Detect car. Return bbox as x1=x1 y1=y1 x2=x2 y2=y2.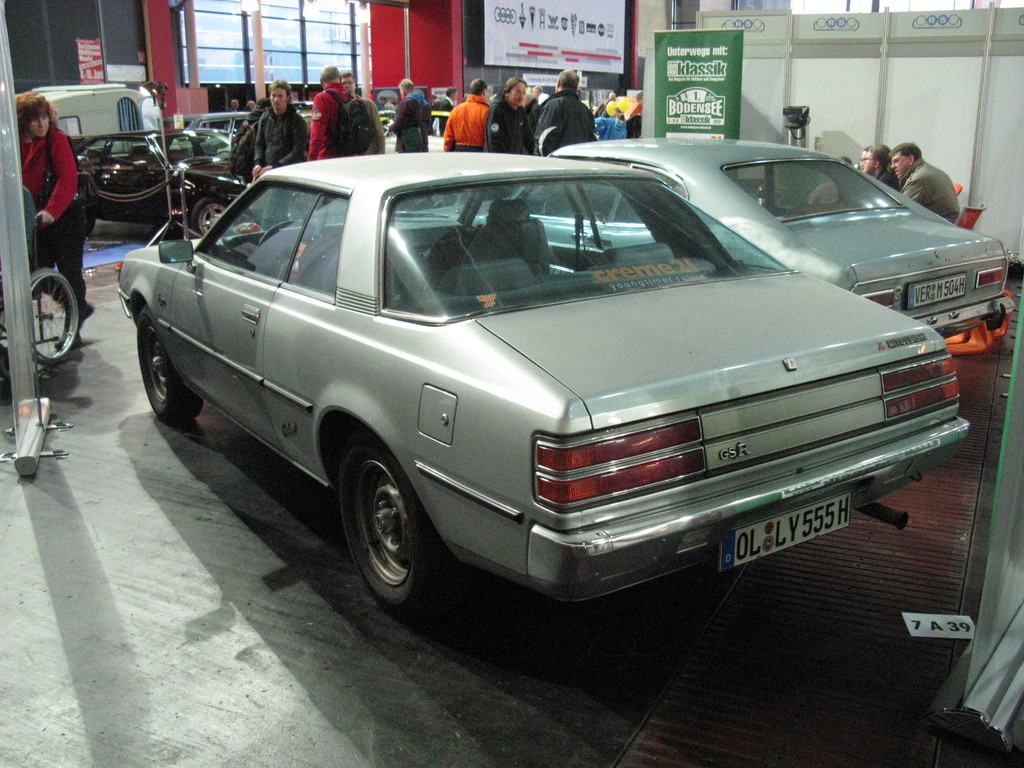
x1=441 y1=131 x2=1007 y2=355.
